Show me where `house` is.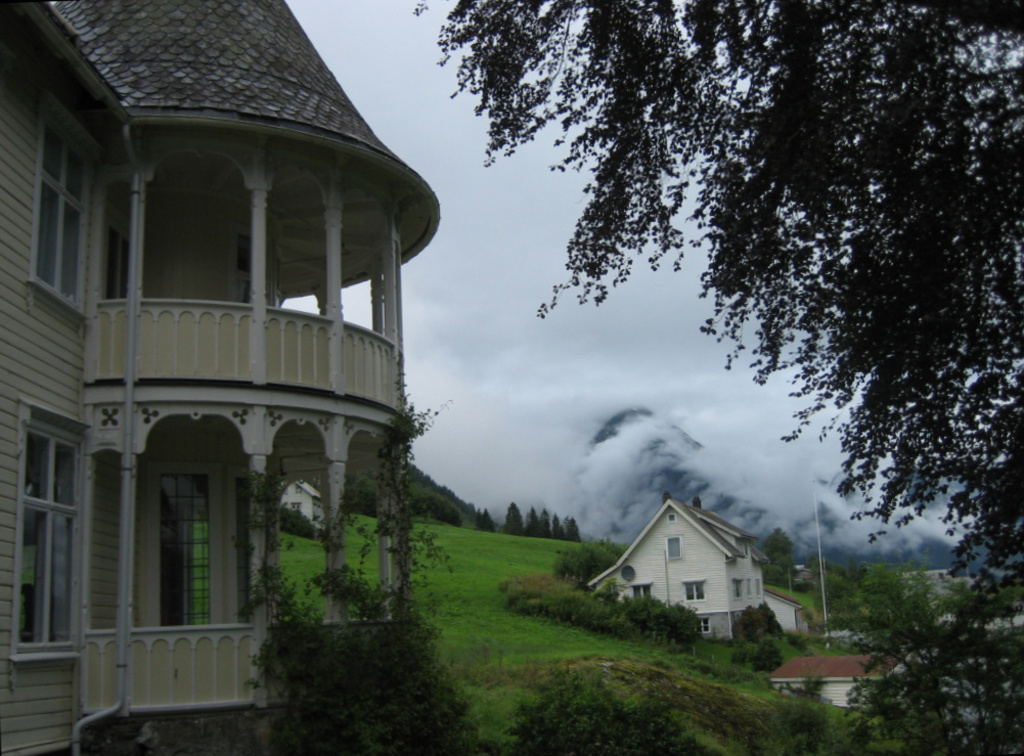
`house` is at {"left": 588, "top": 496, "right": 801, "bottom": 642}.
